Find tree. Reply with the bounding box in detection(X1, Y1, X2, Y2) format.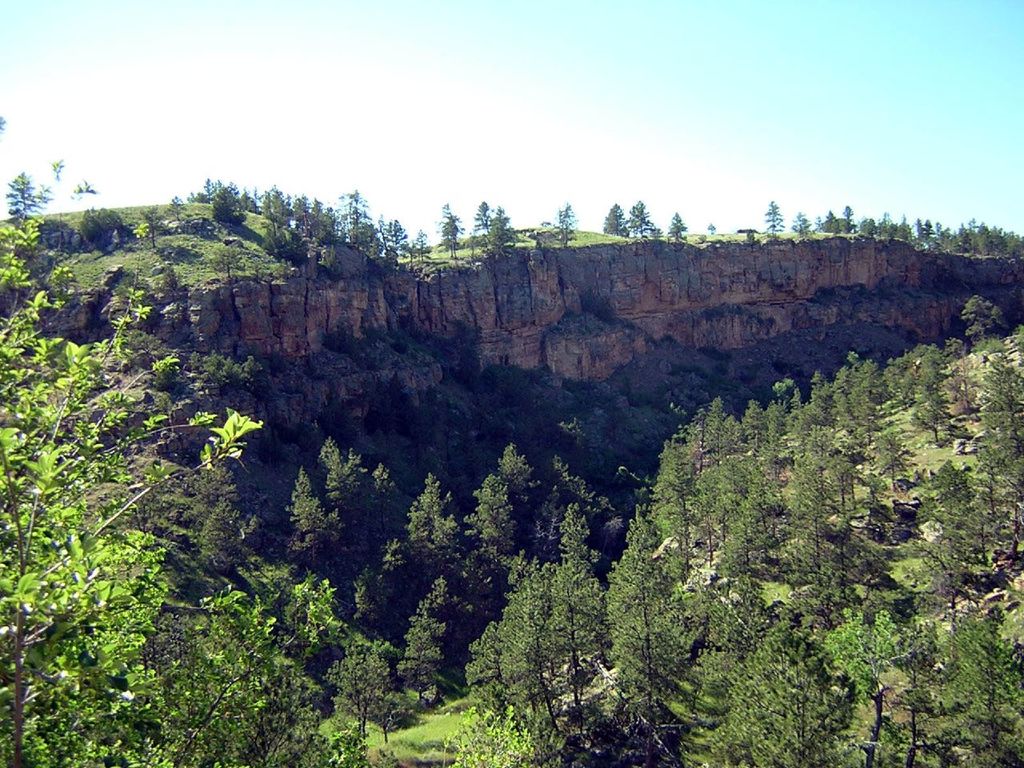
detection(0, 114, 5, 140).
